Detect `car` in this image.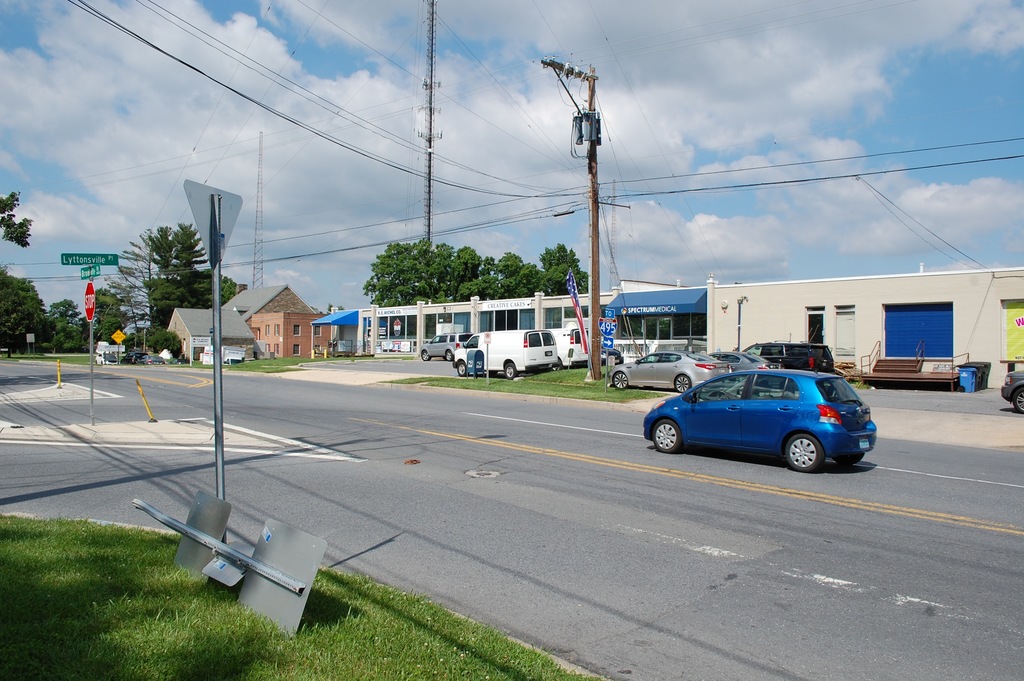
Detection: box(1001, 370, 1023, 409).
